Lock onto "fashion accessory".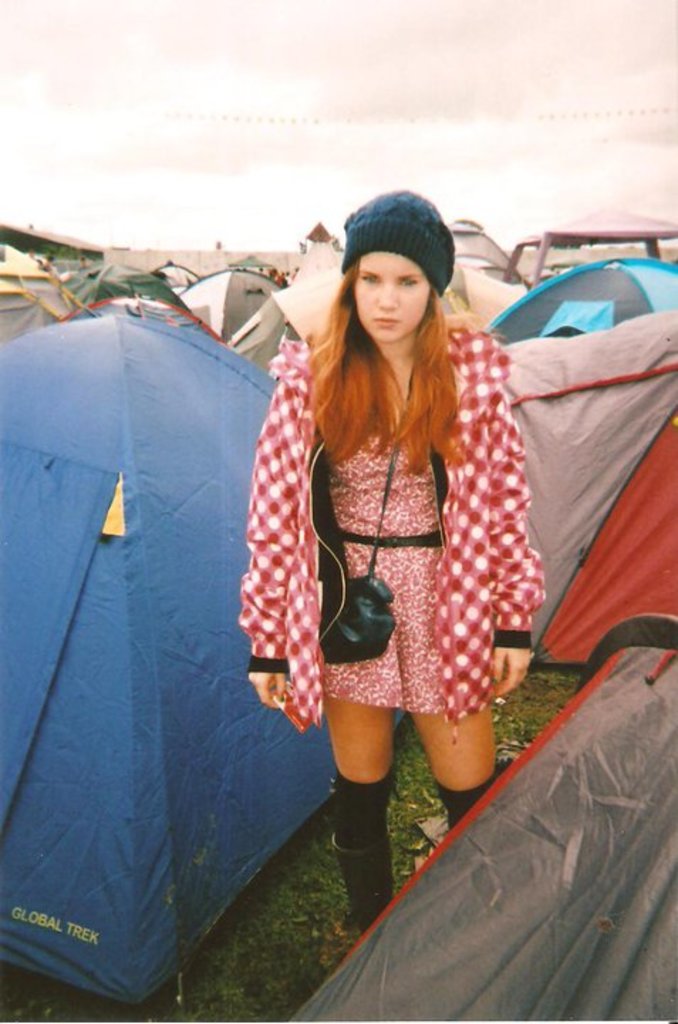
Locked: (left=313, top=343, right=428, bottom=661).
